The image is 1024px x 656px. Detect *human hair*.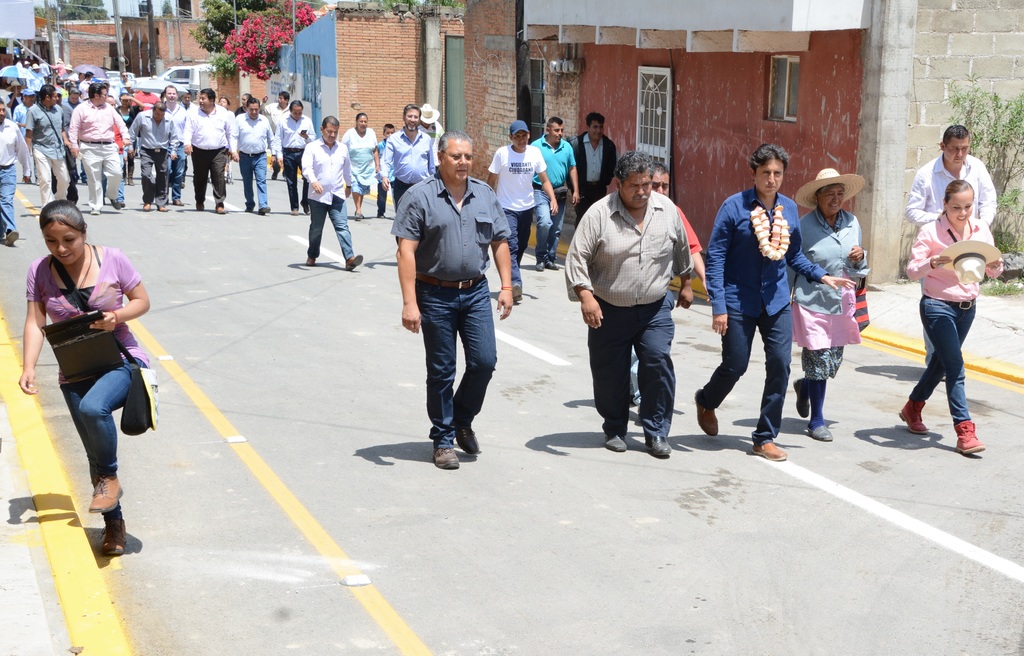
Detection: region(940, 123, 972, 145).
